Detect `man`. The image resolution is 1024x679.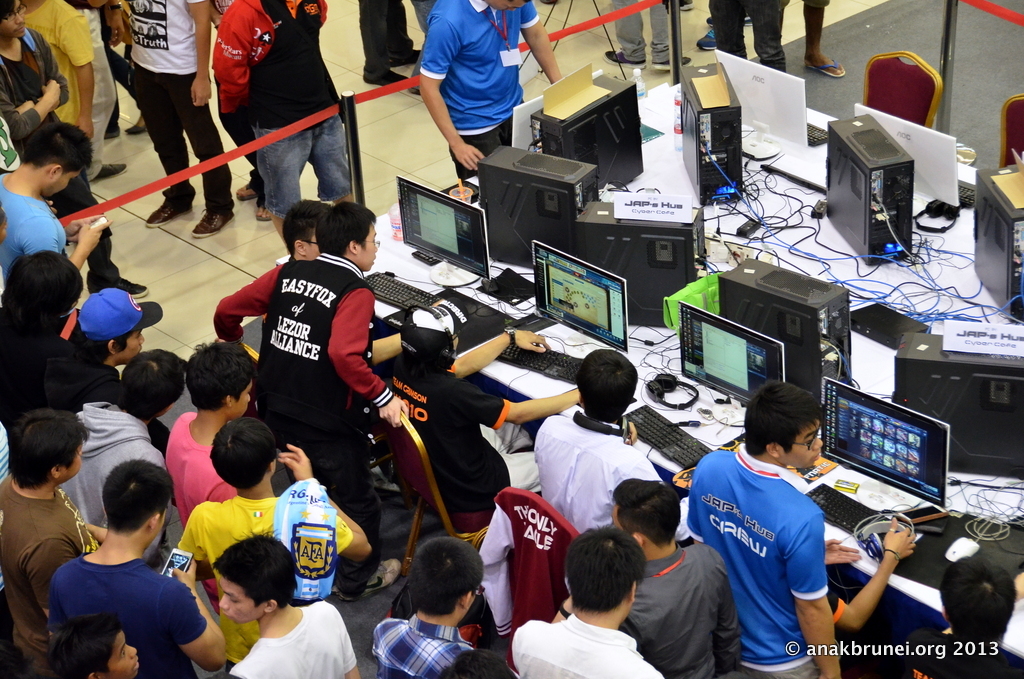
0/409/110/678.
